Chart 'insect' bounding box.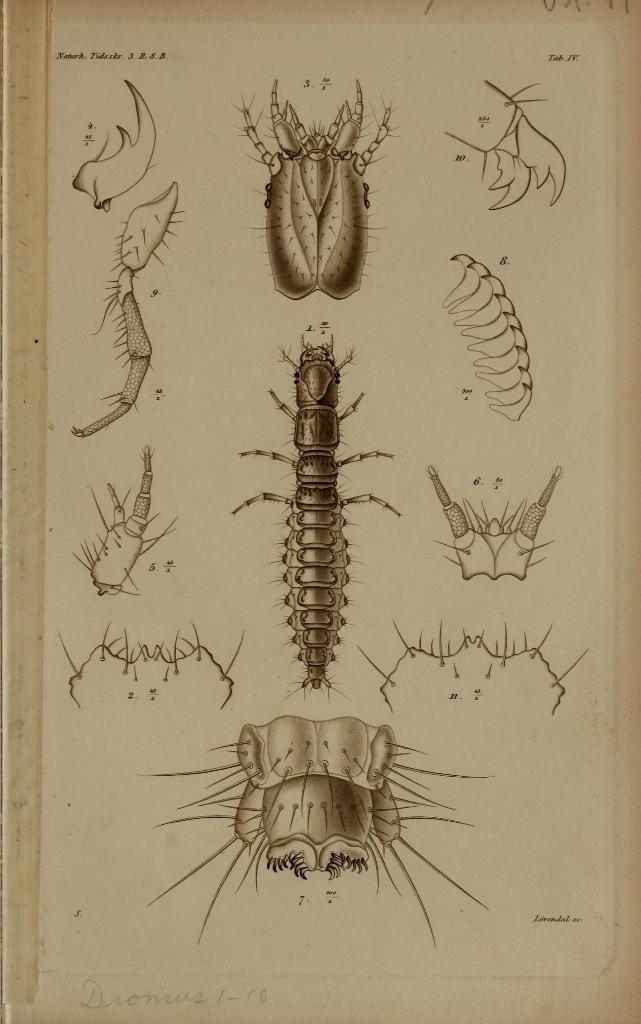
Charted: select_region(72, 442, 177, 602).
